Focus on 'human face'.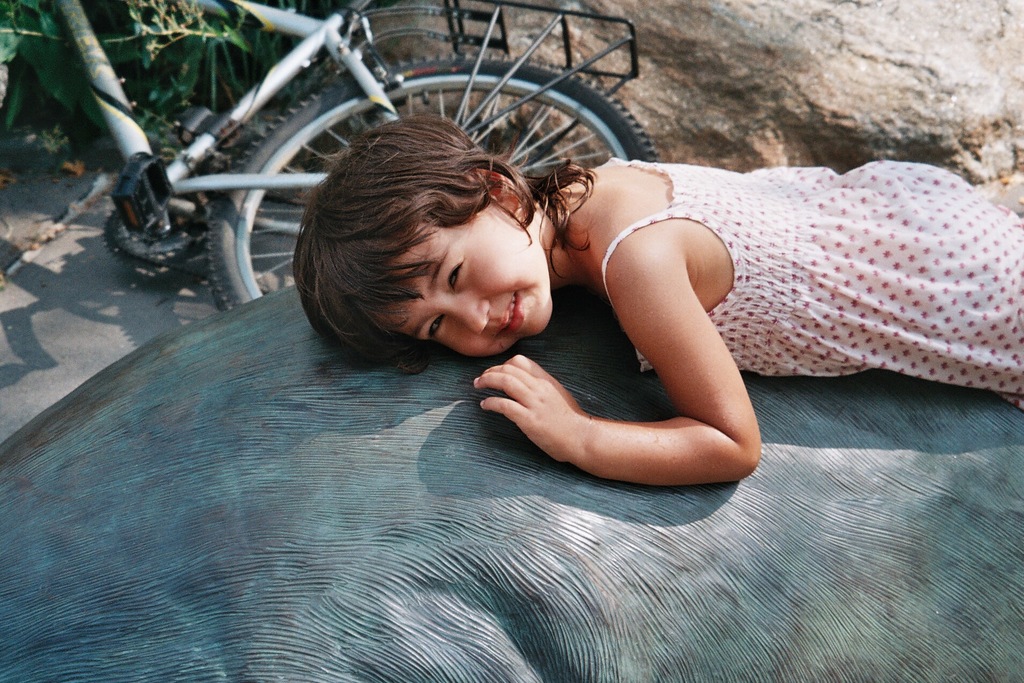
Focused at [x1=383, y1=194, x2=552, y2=361].
